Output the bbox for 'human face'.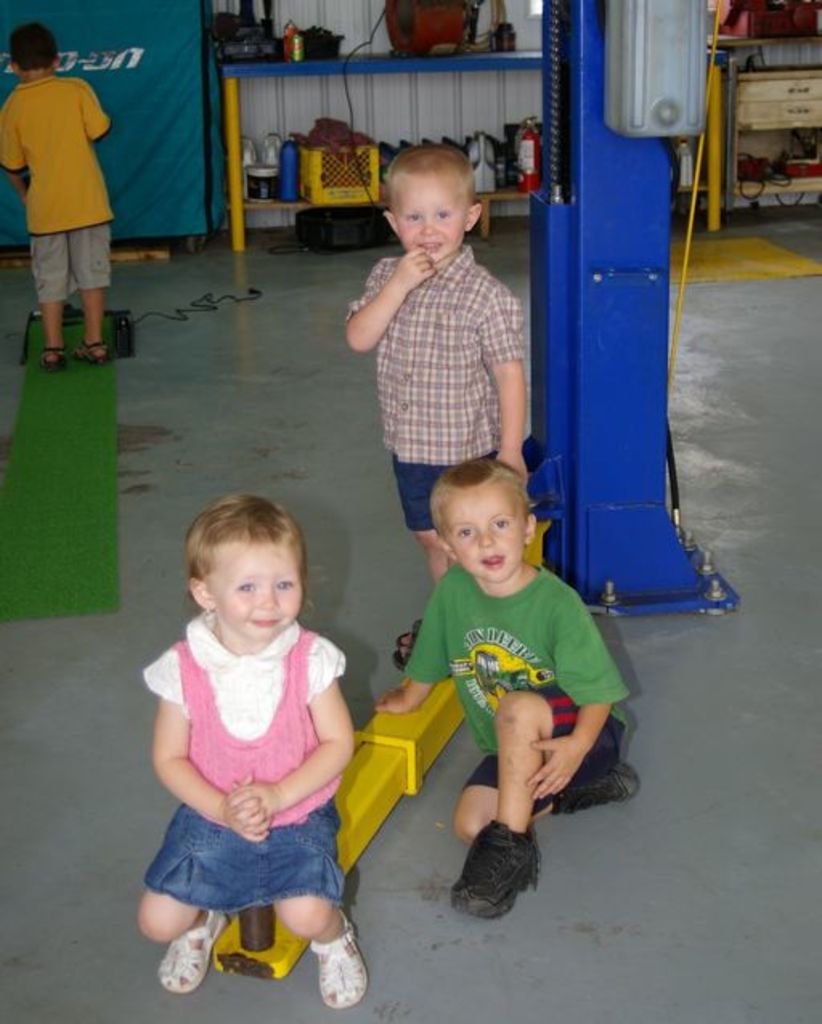
(215,549,300,639).
